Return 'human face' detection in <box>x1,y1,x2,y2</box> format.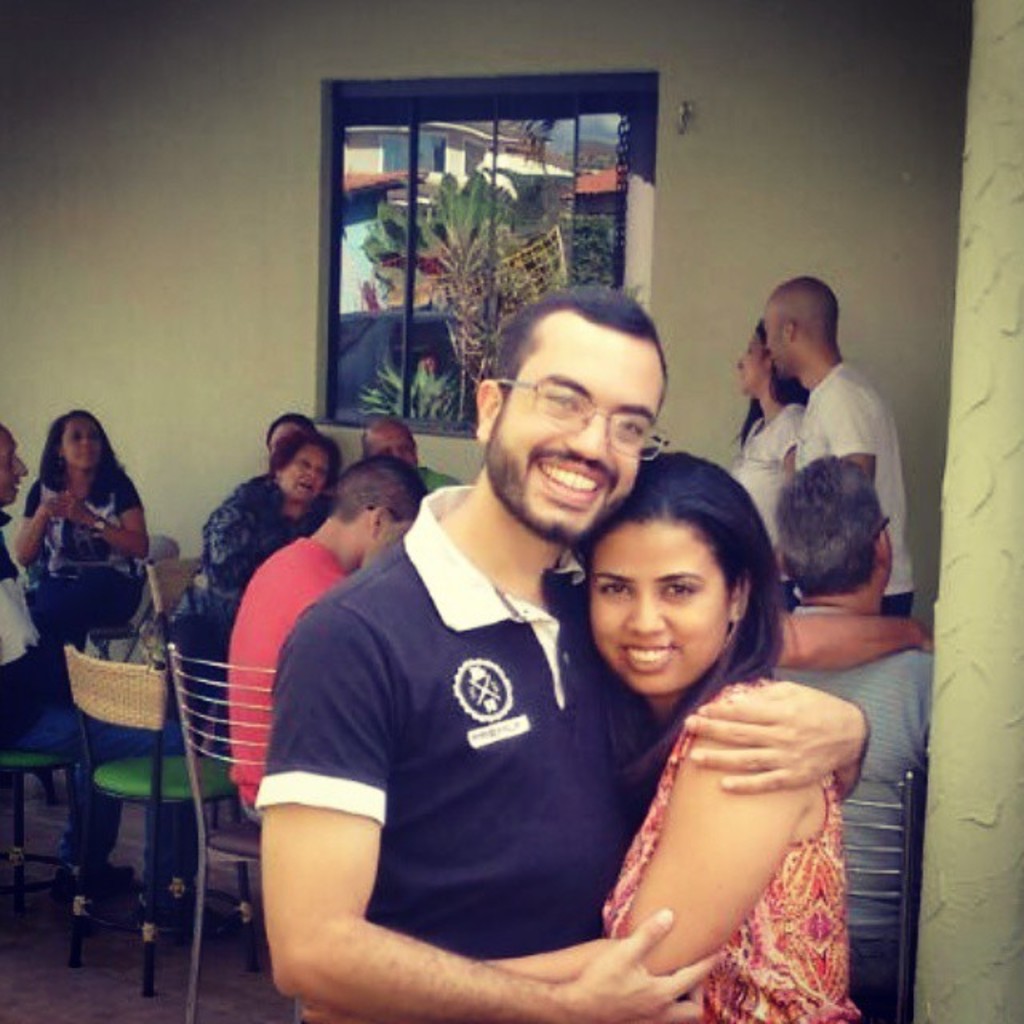
<box>373,429,422,472</box>.
